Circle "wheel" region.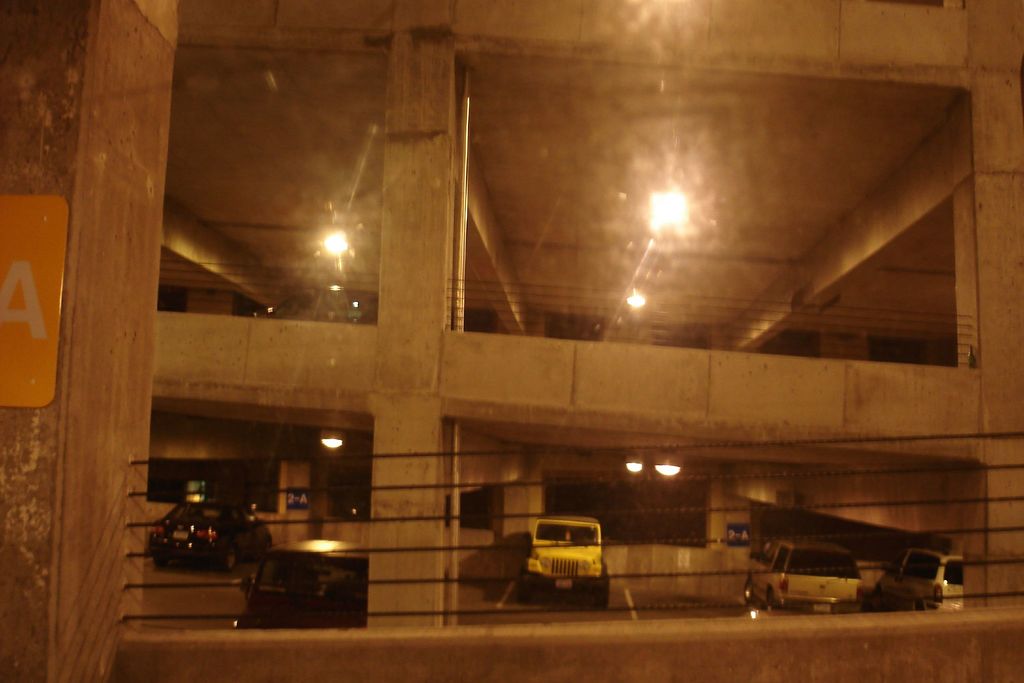
Region: select_region(740, 577, 755, 607).
